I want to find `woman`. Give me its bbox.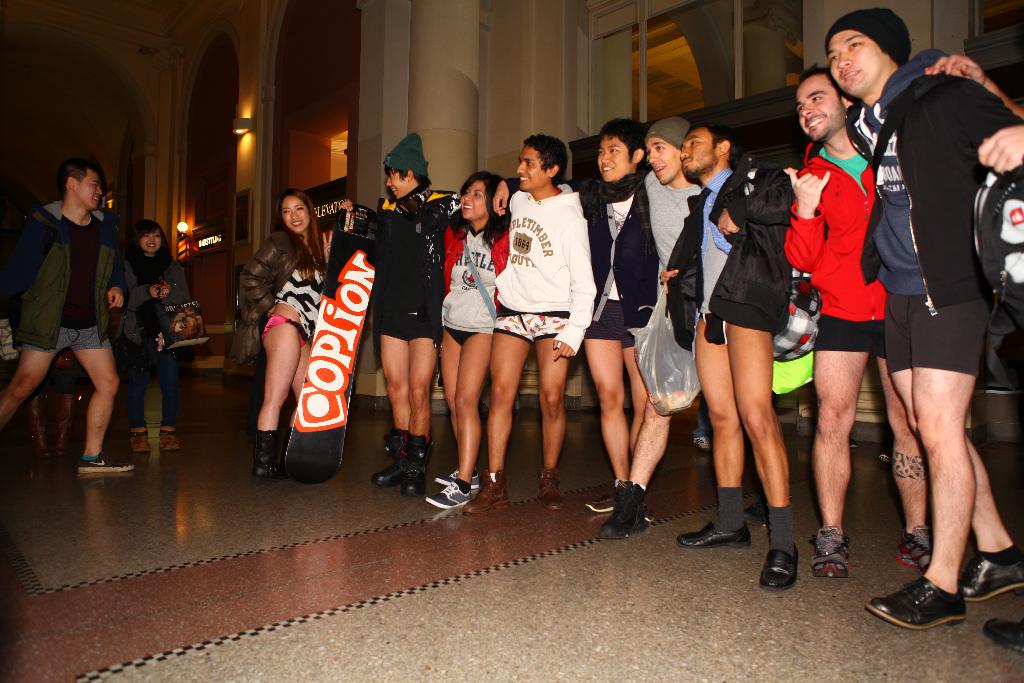
l=239, t=189, r=332, b=482.
